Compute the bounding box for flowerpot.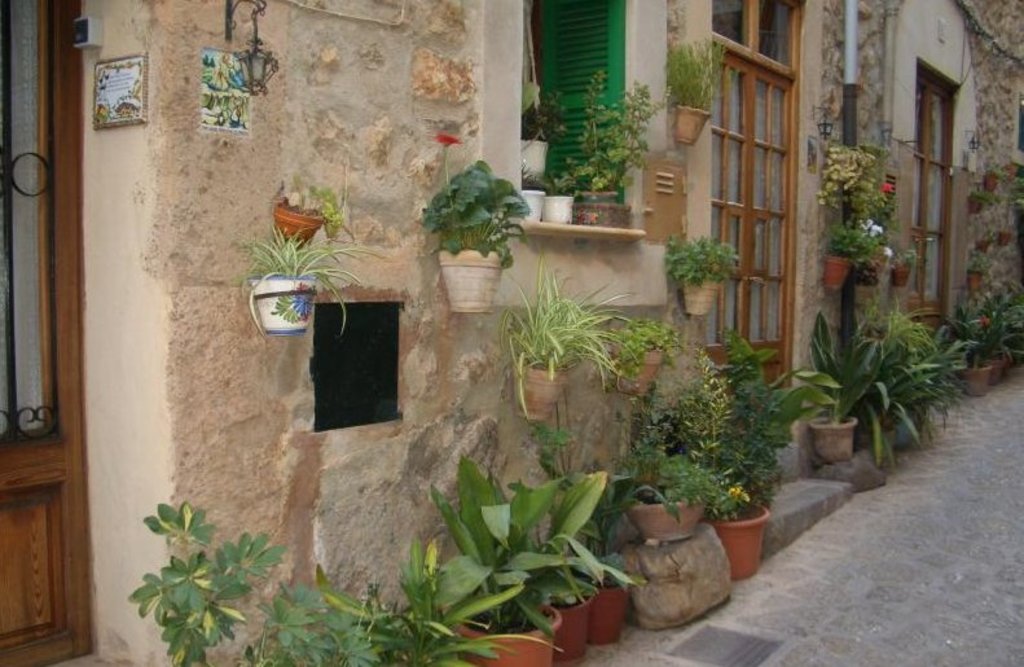
Rect(986, 350, 1010, 383).
